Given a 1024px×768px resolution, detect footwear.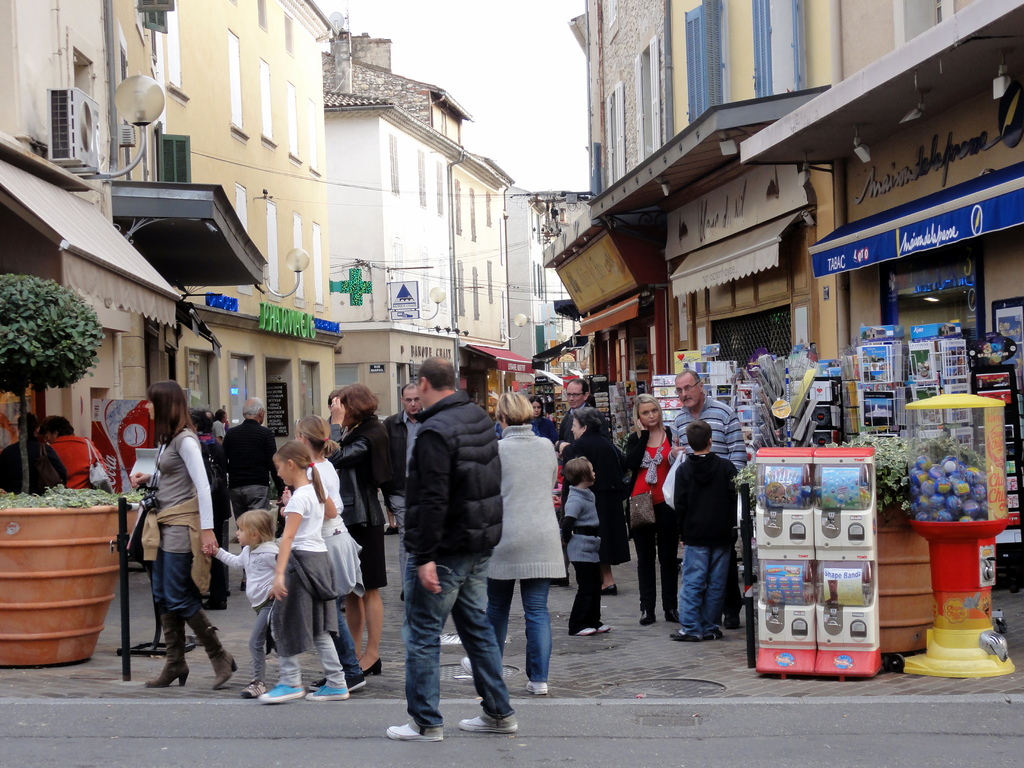
box(641, 605, 657, 623).
